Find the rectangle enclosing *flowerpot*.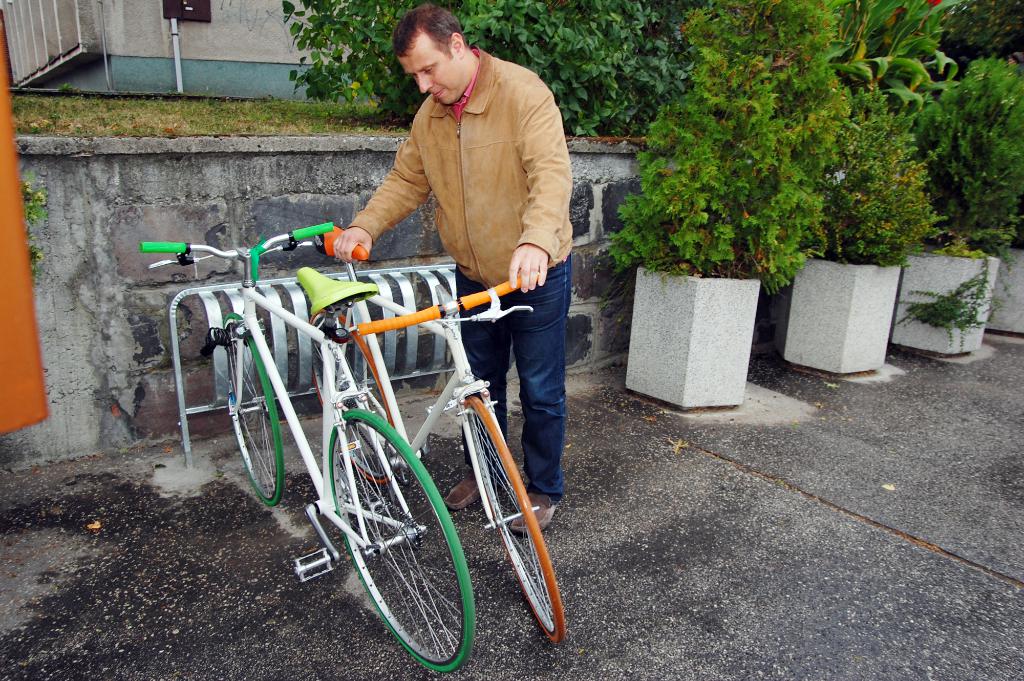
bbox(893, 241, 1007, 354).
